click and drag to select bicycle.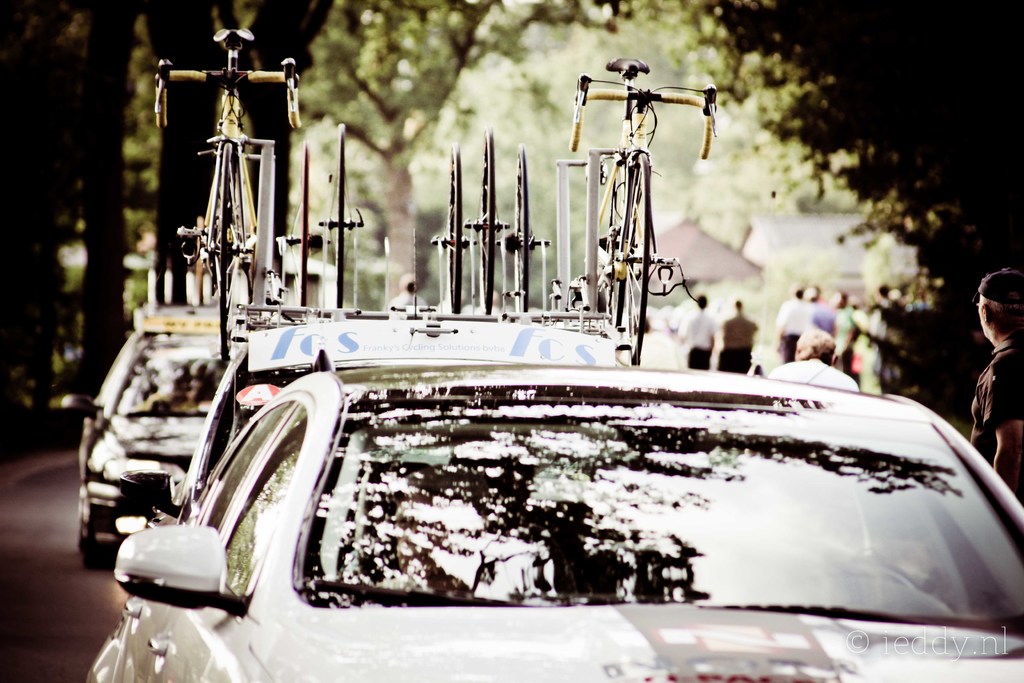
Selection: rect(148, 26, 305, 368).
